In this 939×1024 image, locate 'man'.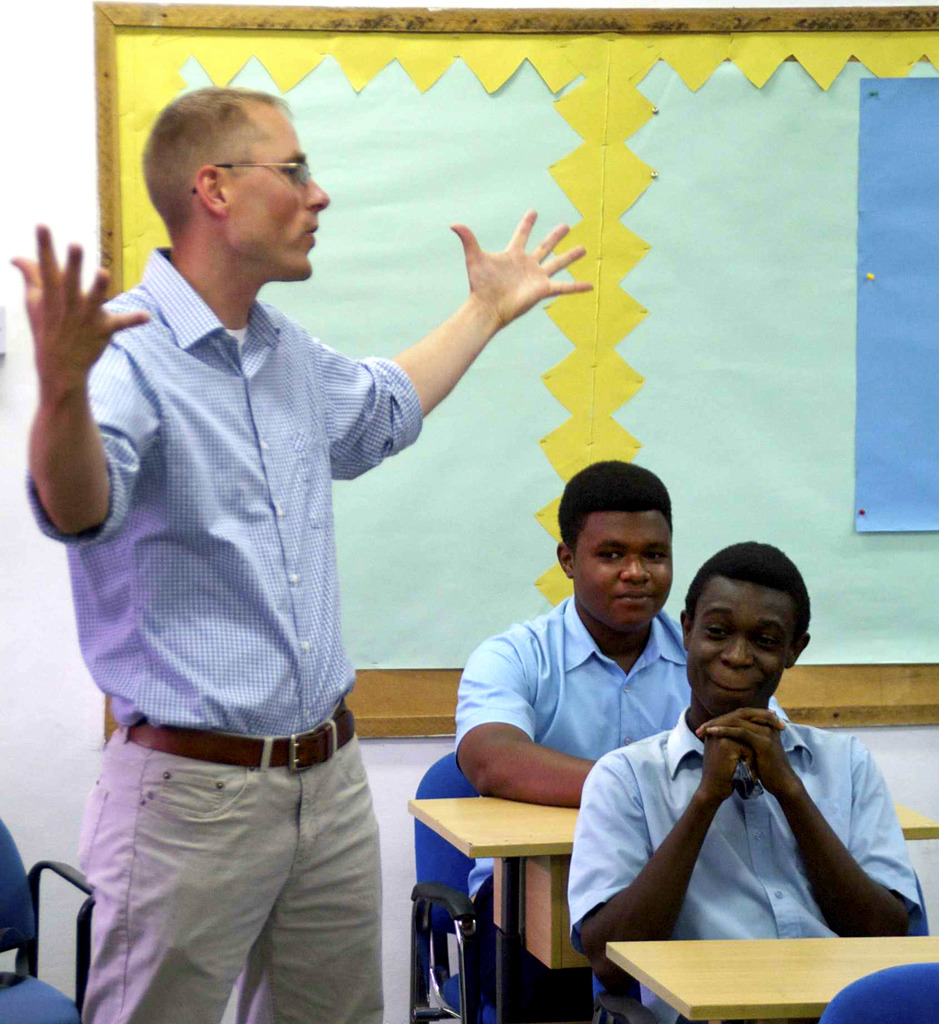
Bounding box: crop(7, 83, 591, 1023).
